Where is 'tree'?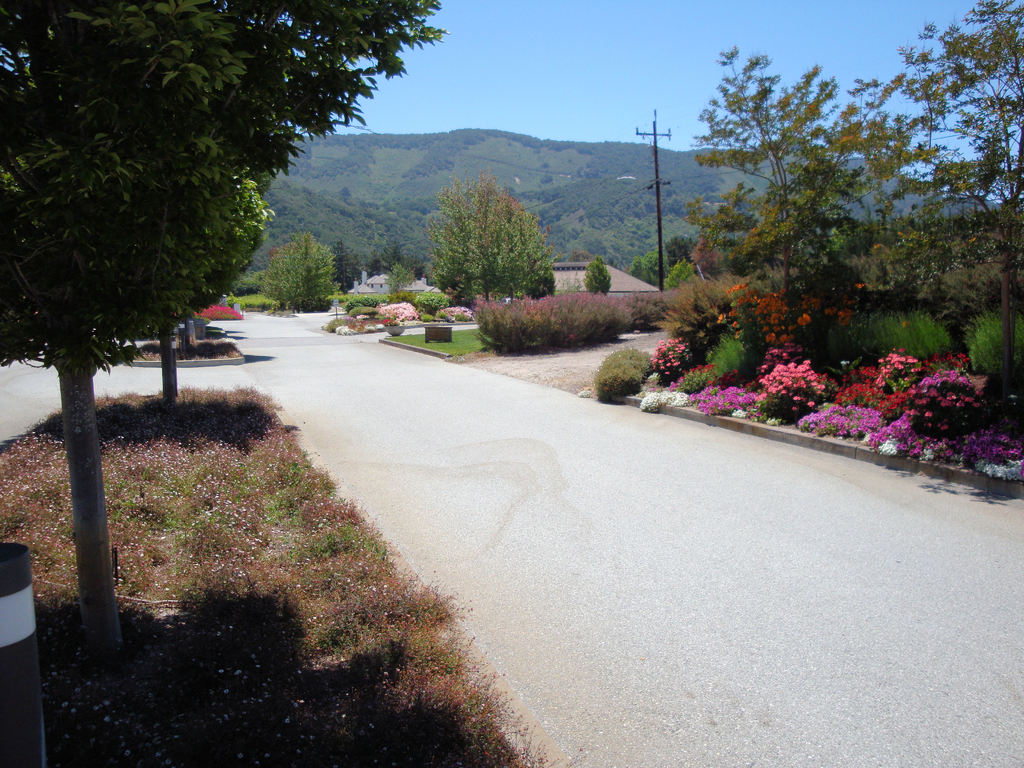
(0, 171, 276, 656).
